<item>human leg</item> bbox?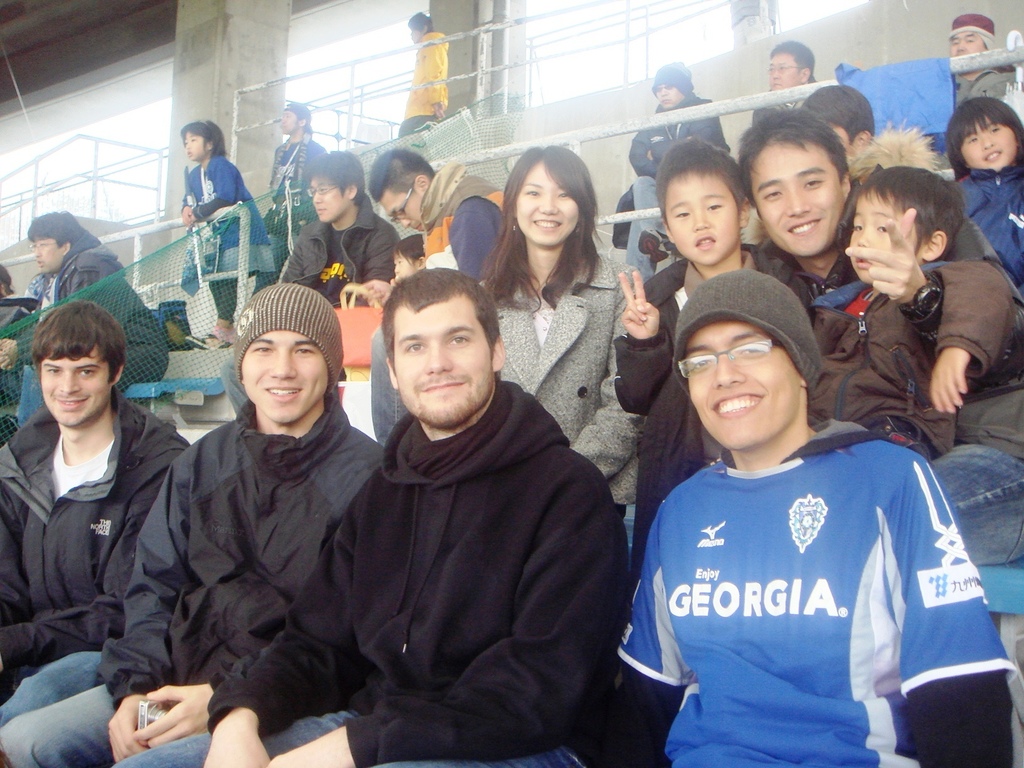
(x1=630, y1=176, x2=668, y2=273)
